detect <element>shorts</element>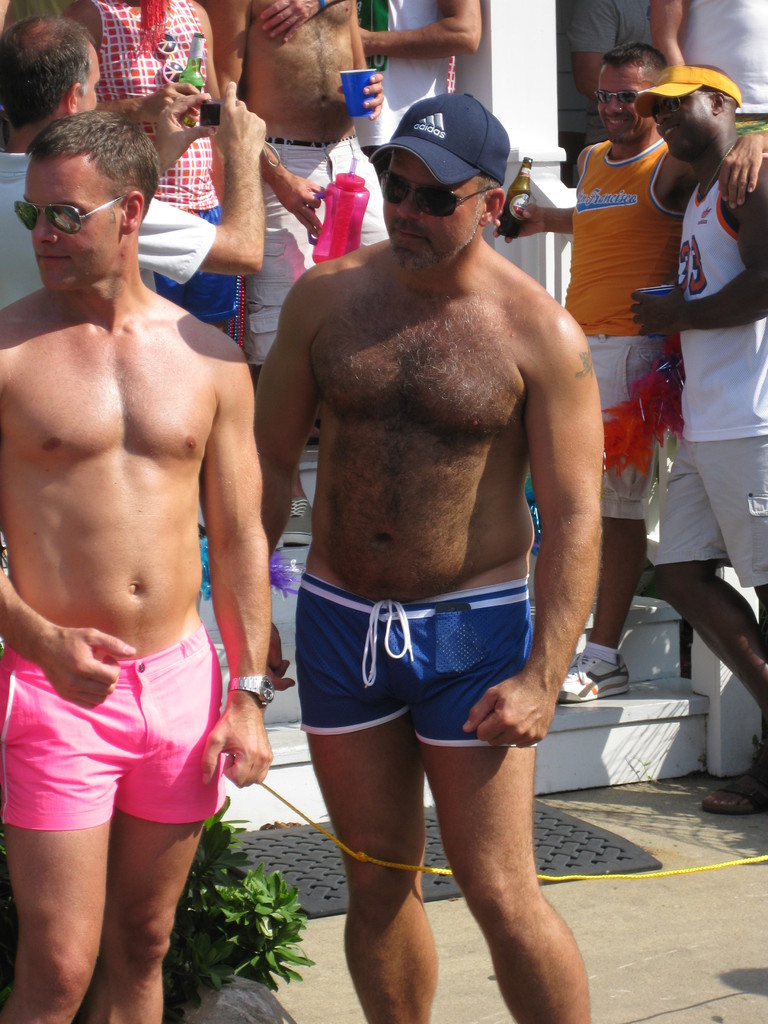
select_region(589, 333, 681, 516)
